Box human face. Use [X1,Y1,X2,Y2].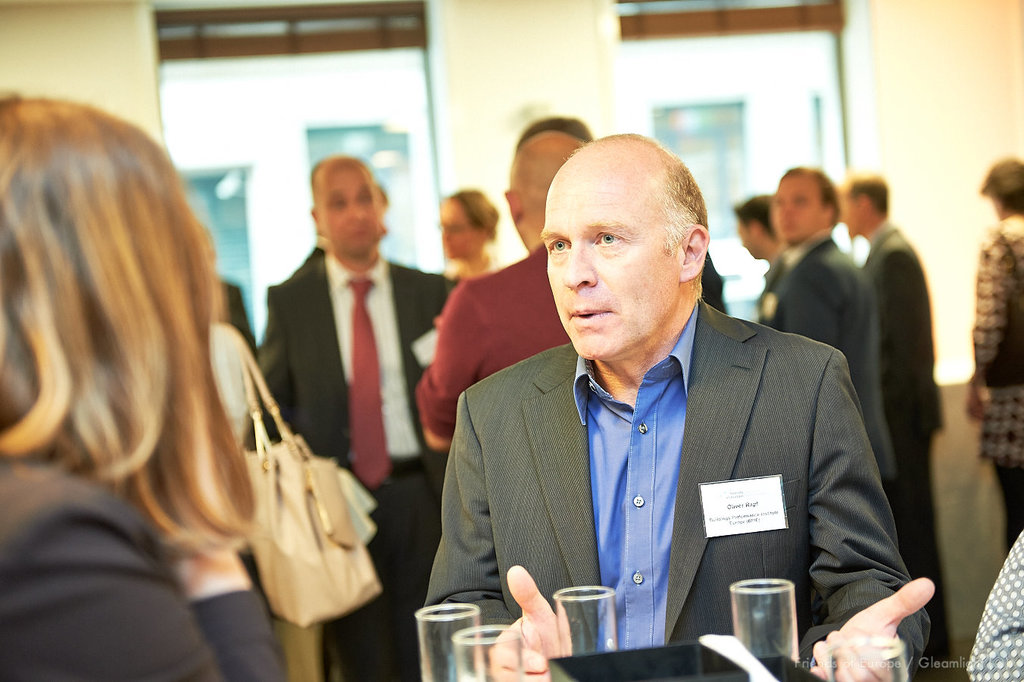
[314,163,382,257].
